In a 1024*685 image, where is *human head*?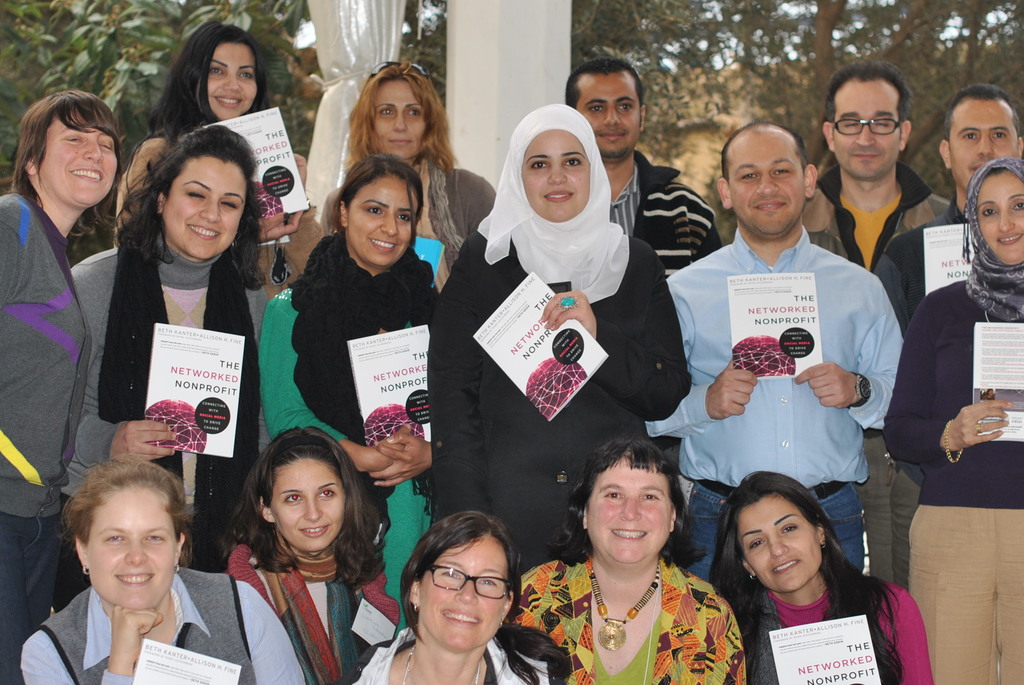
[x1=330, y1=153, x2=428, y2=269].
